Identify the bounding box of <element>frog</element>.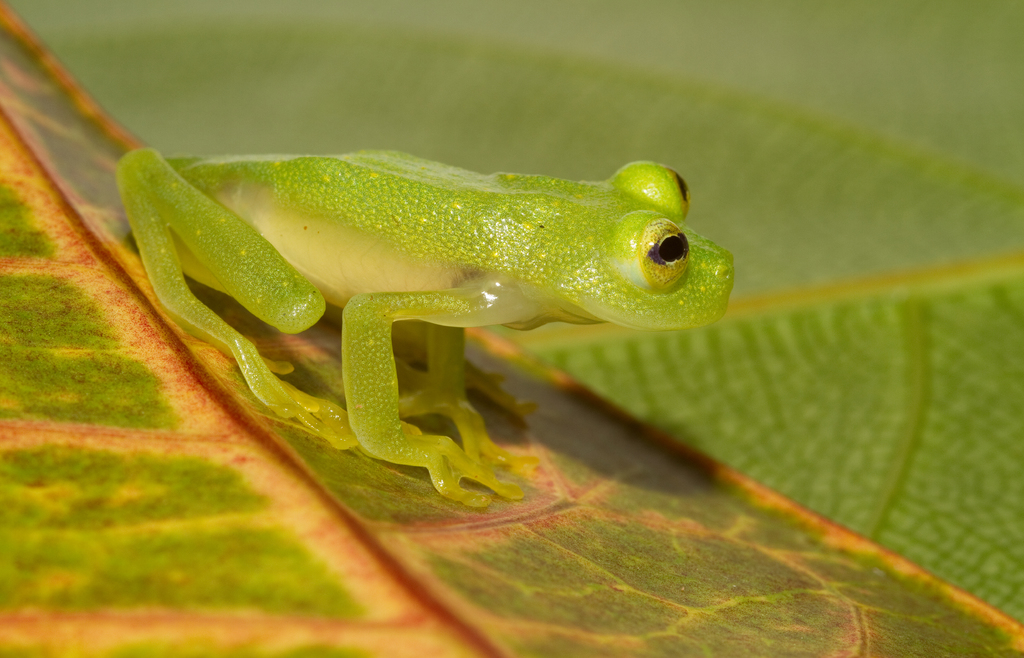
x1=111 y1=147 x2=737 y2=510.
